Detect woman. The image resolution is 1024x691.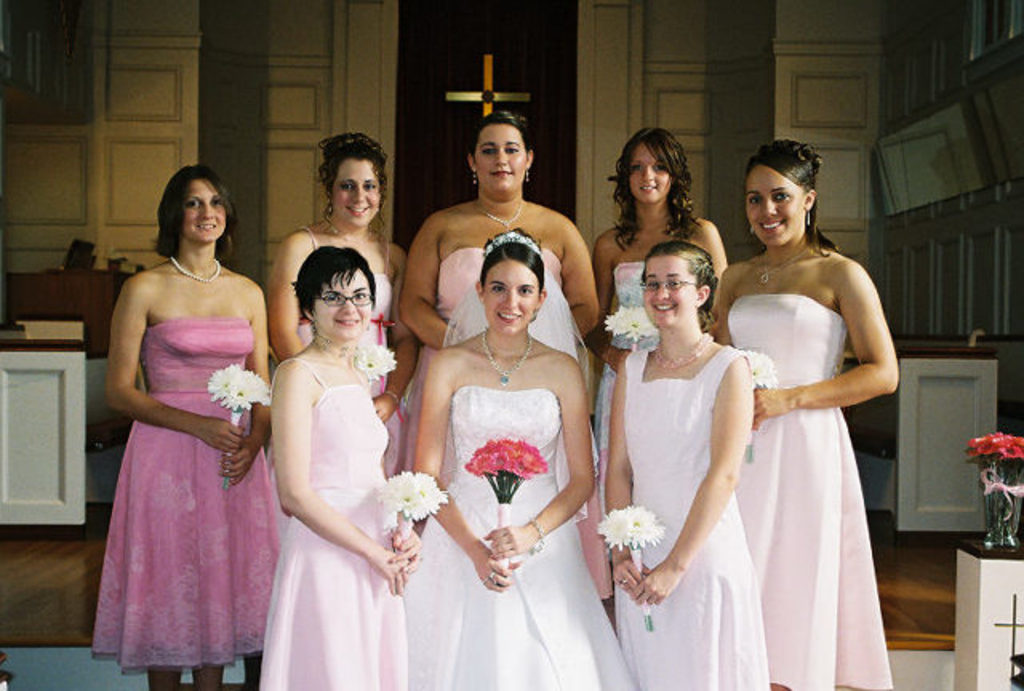
[269,131,422,480].
